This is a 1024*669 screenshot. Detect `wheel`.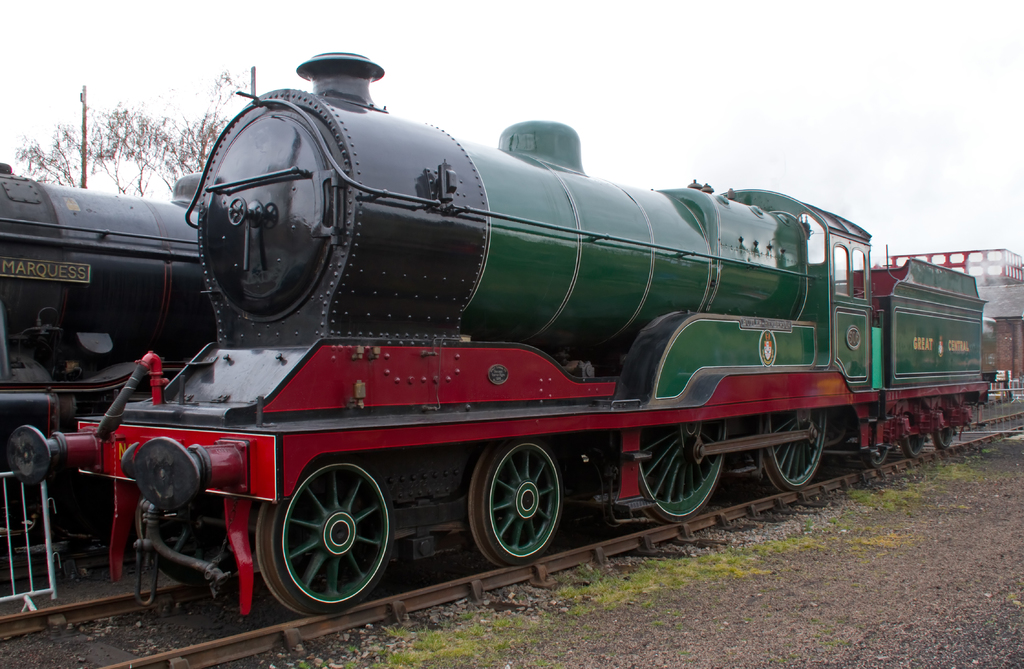
left=626, top=415, right=732, bottom=528.
